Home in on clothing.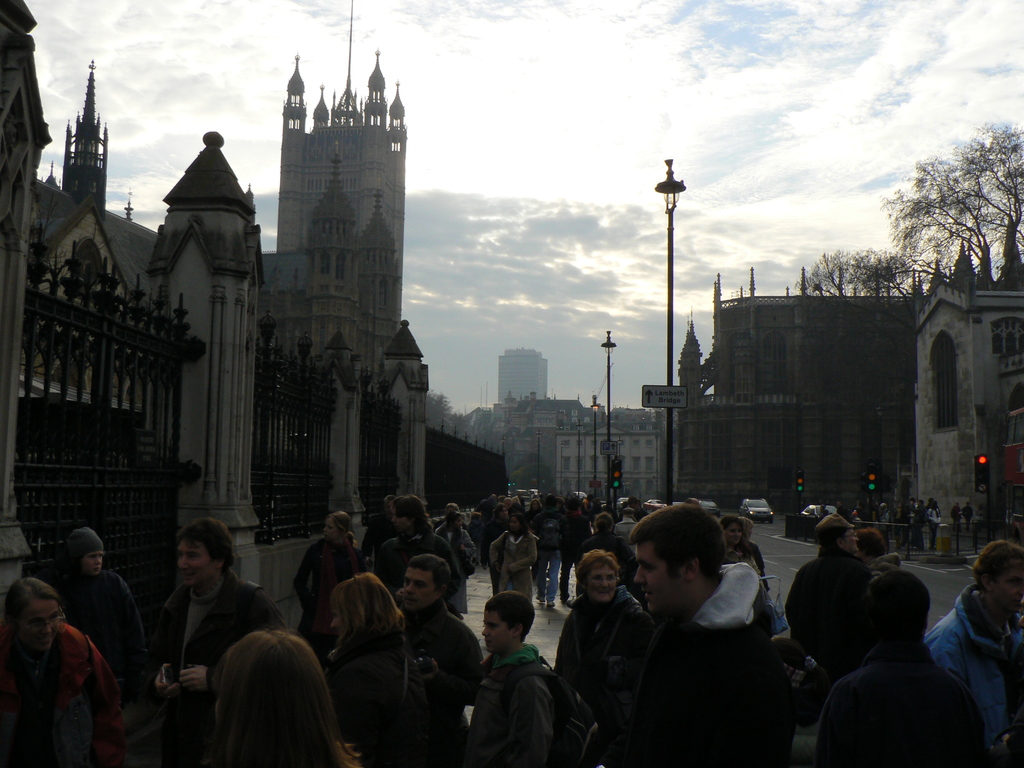
Homed in at <region>968, 509, 972, 525</region>.
